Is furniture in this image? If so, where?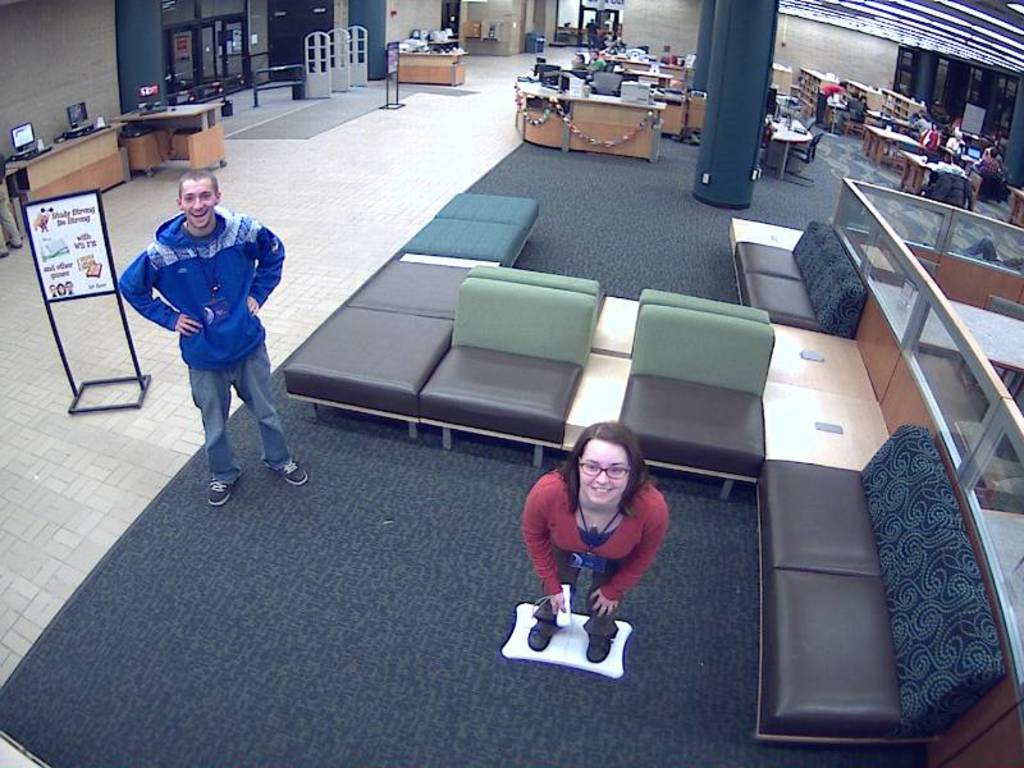
Yes, at [12,116,134,184].
